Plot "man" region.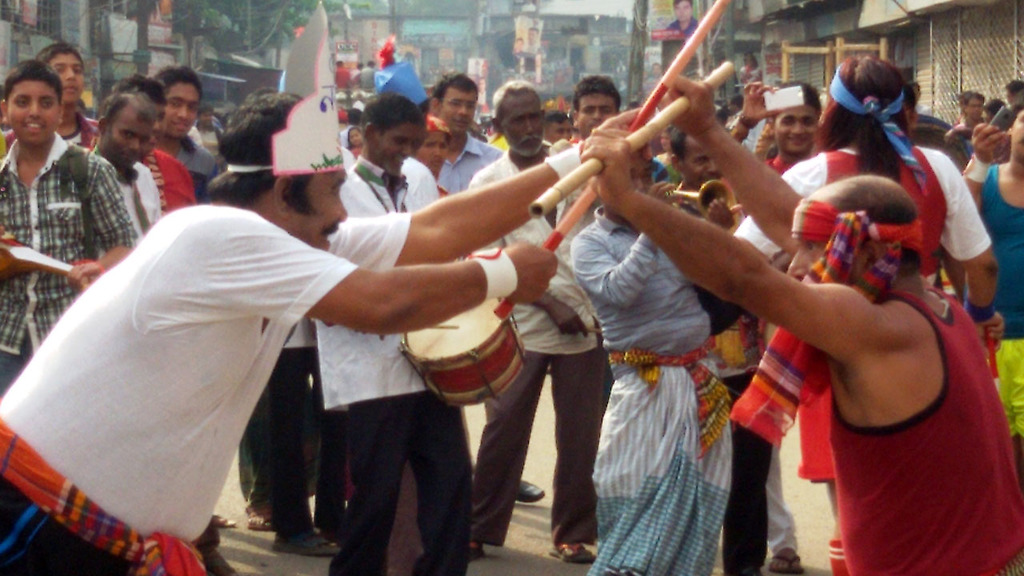
Plotted at select_region(1008, 78, 1023, 118).
